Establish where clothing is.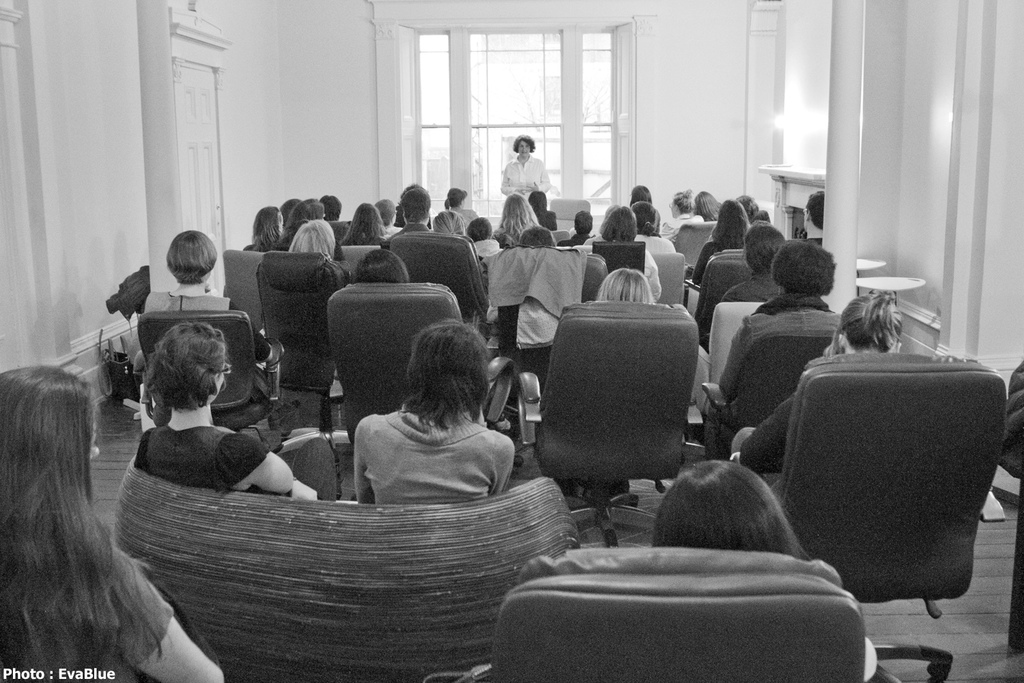
Established at (x1=683, y1=246, x2=741, y2=286).
